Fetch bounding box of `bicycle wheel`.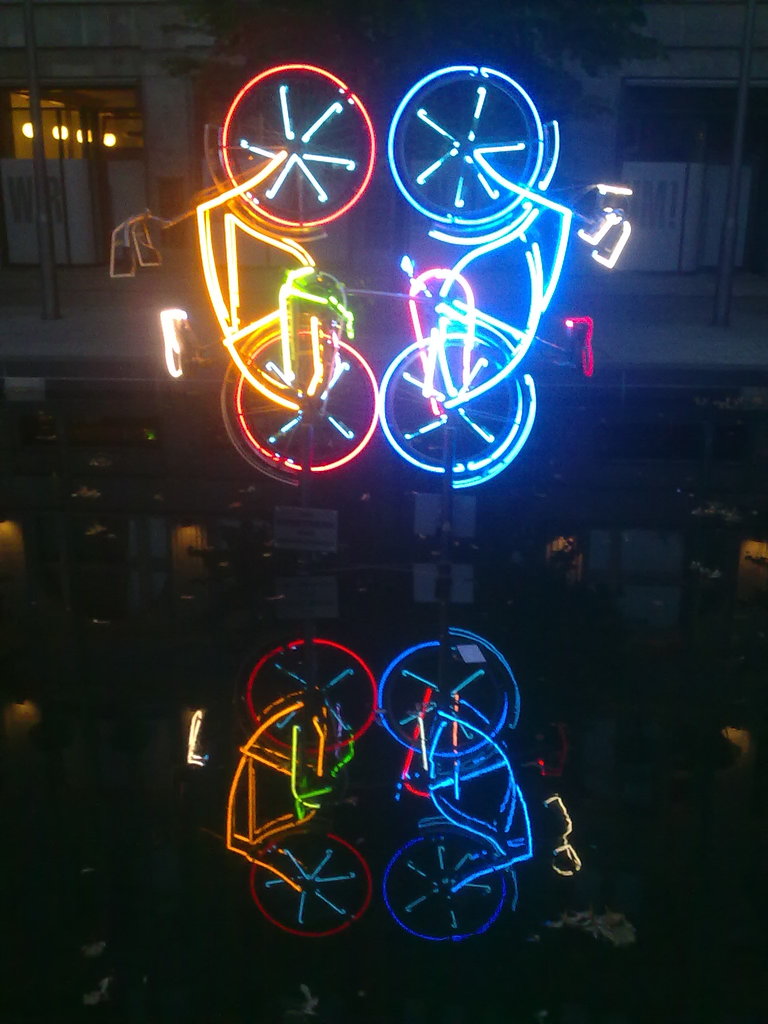
Bbox: 246/641/374/753.
